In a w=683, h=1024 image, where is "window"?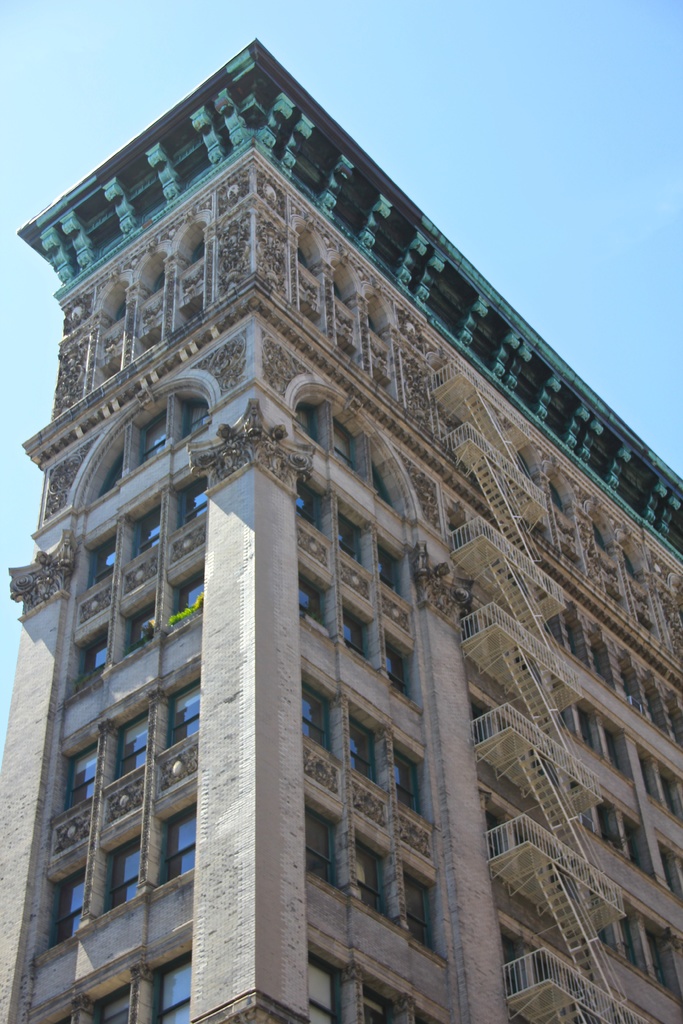
locate(599, 800, 621, 845).
